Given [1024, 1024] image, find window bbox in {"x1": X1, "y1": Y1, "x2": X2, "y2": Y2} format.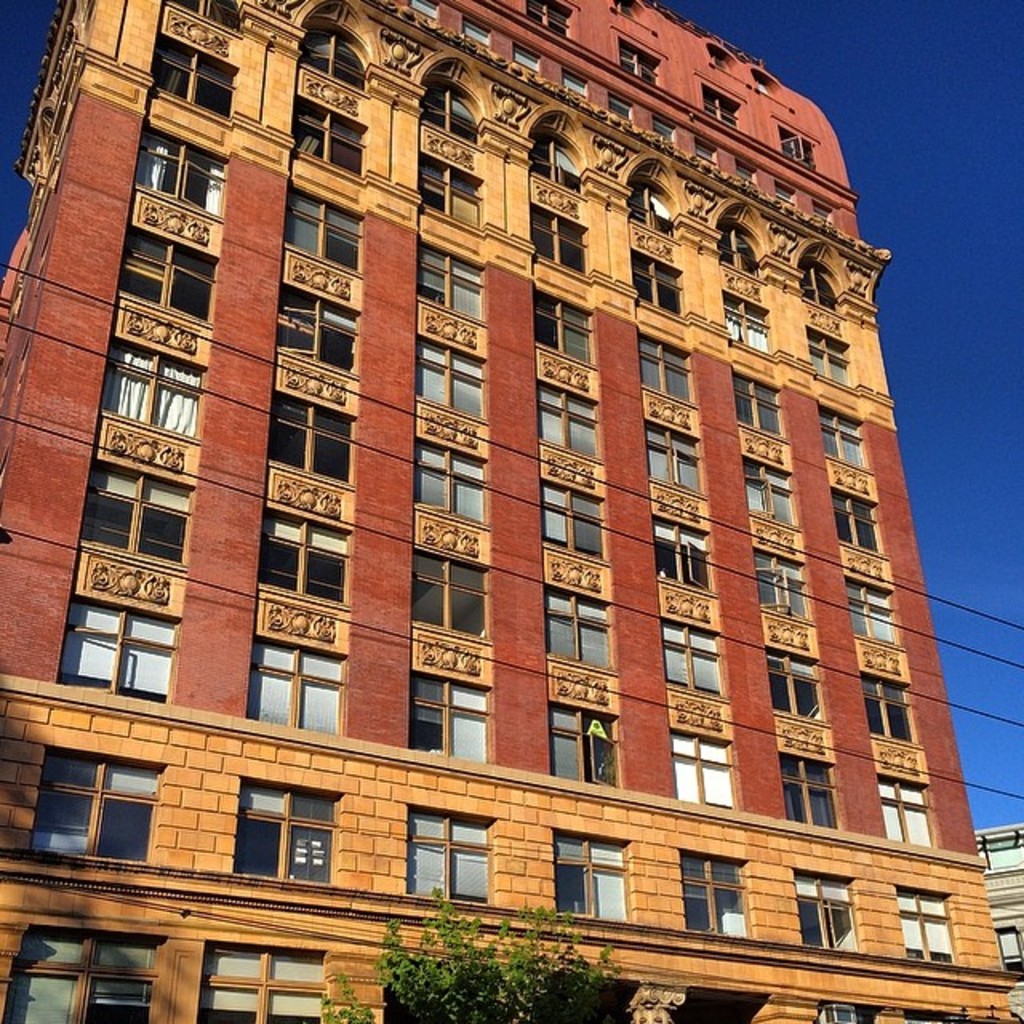
{"x1": 882, "y1": 779, "x2": 928, "y2": 843}.
